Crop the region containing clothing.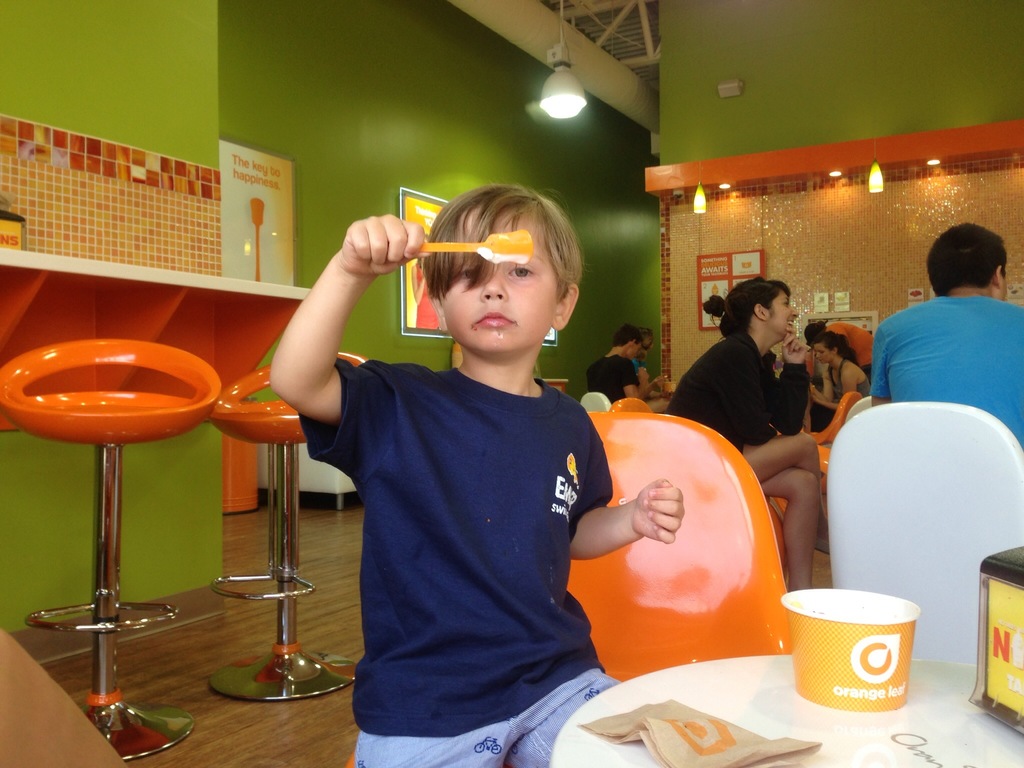
Crop region: <bbox>588, 351, 642, 403</bbox>.
